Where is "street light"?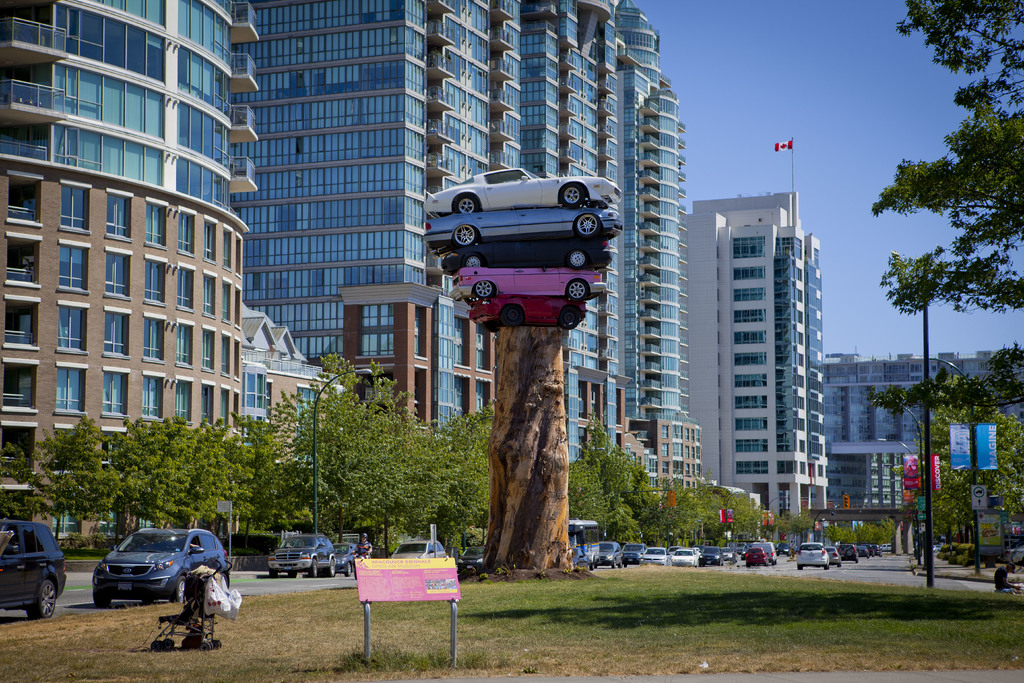
<box>888,476,925,490</box>.
